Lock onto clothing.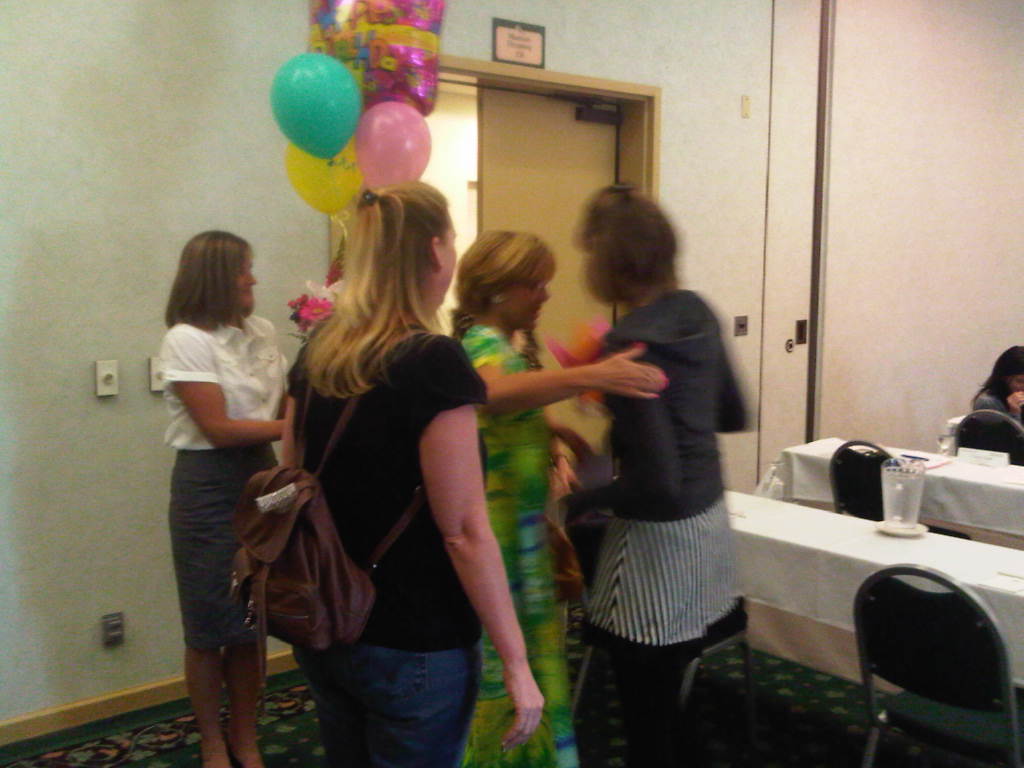
Locked: 156 321 289 648.
